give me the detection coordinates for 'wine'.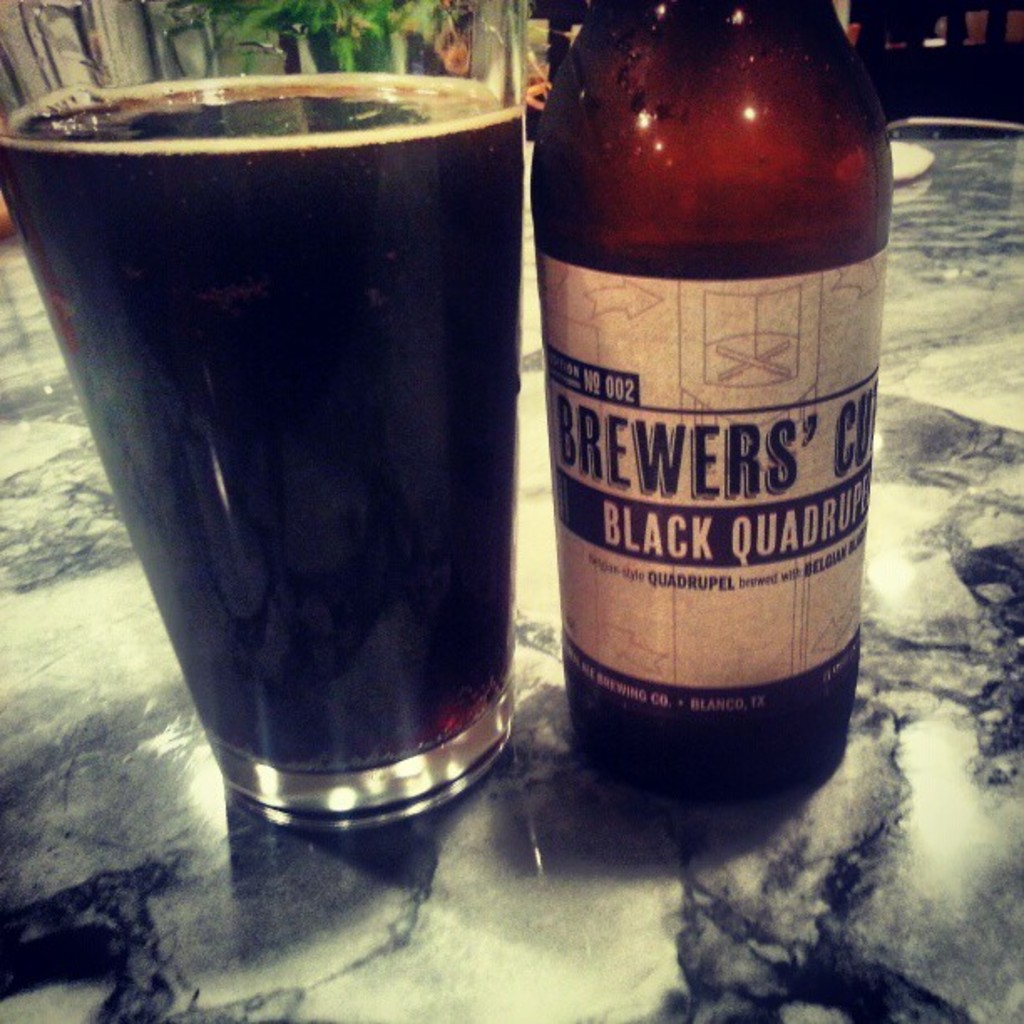
{"left": 524, "top": 0, "right": 900, "bottom": 751}.
